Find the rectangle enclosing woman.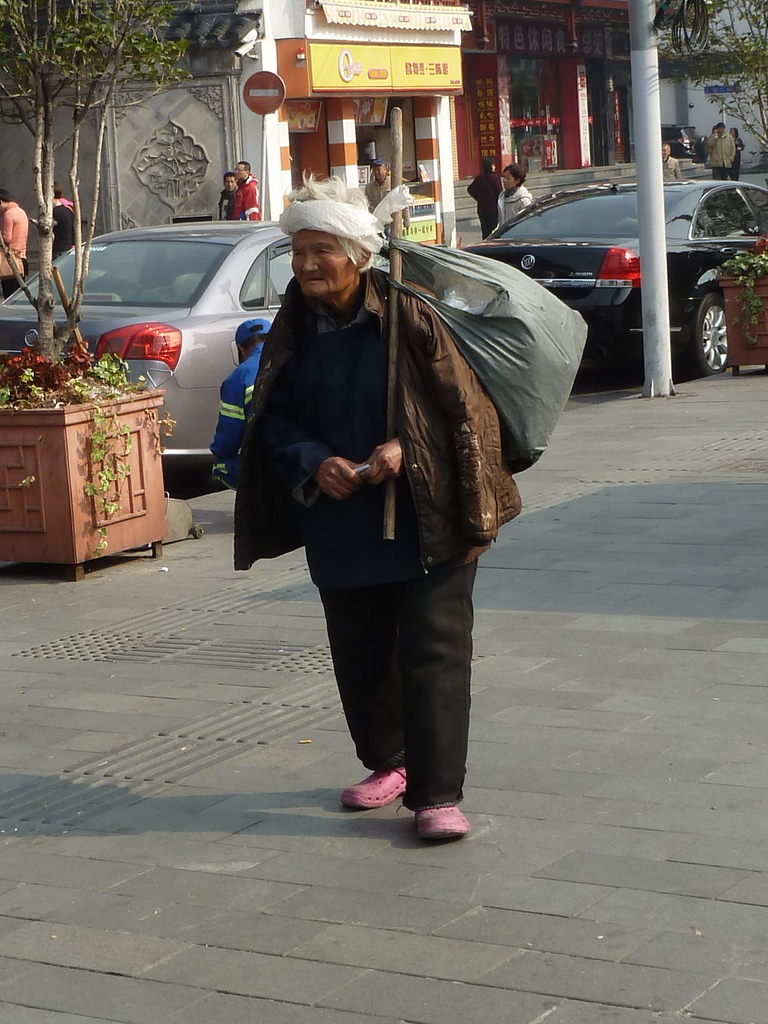
crop(234, 172, 521, 840).
